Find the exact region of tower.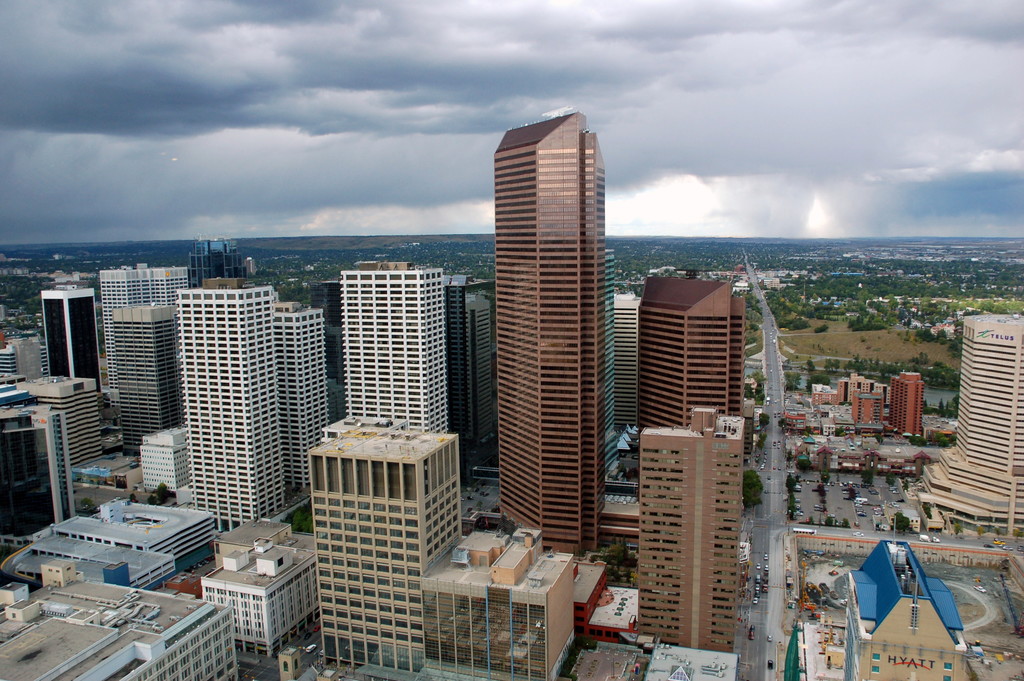
Exact region: [634, 256, 753, 446].
